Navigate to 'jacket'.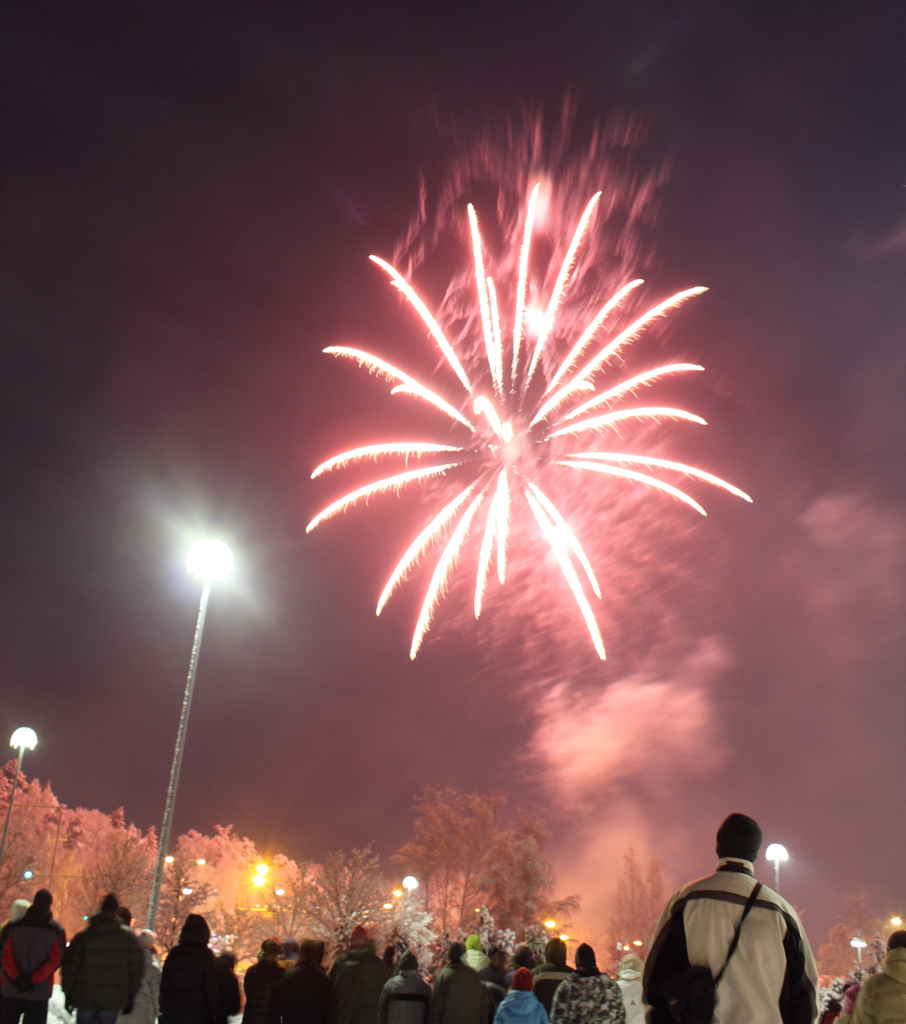
Navigation target: bbox=[658, 855, 824, 1020].
